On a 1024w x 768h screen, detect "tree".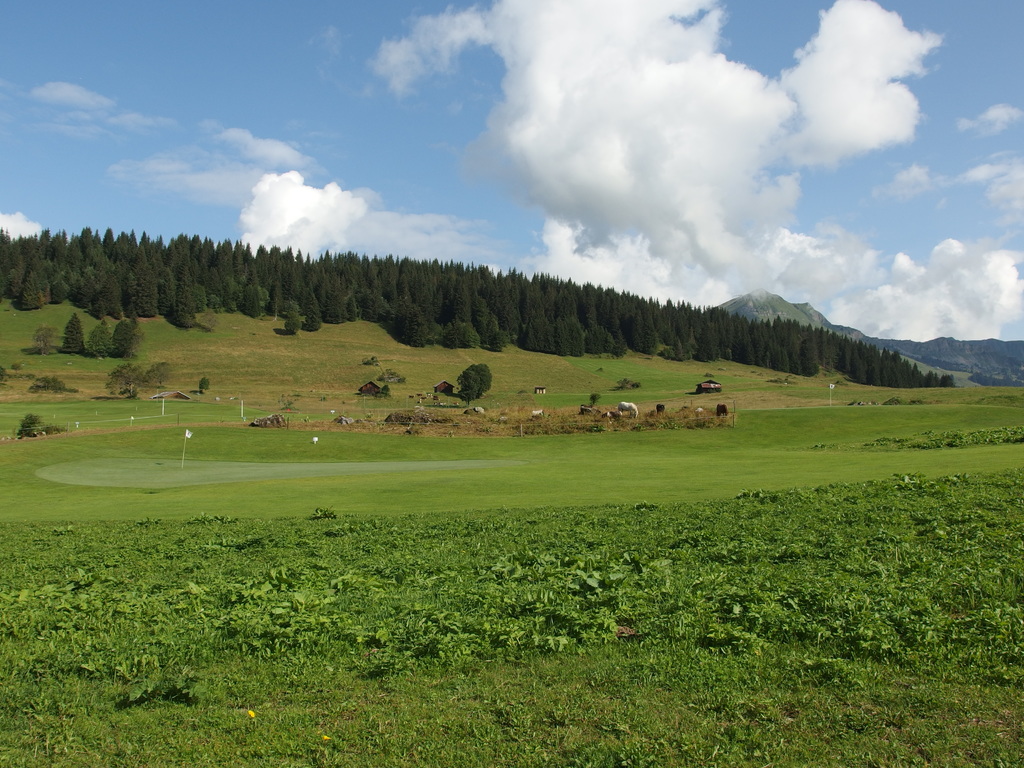
left=115, top=315, right=128, bottom=355.
